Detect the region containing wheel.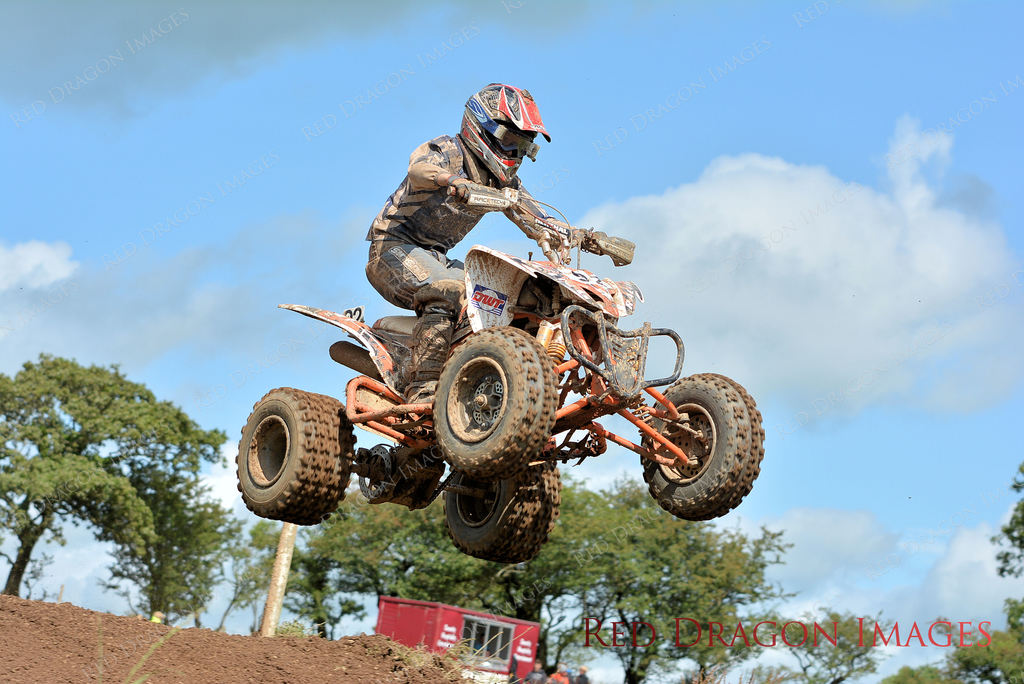
<region>430, 321, 563, 485</region>.
